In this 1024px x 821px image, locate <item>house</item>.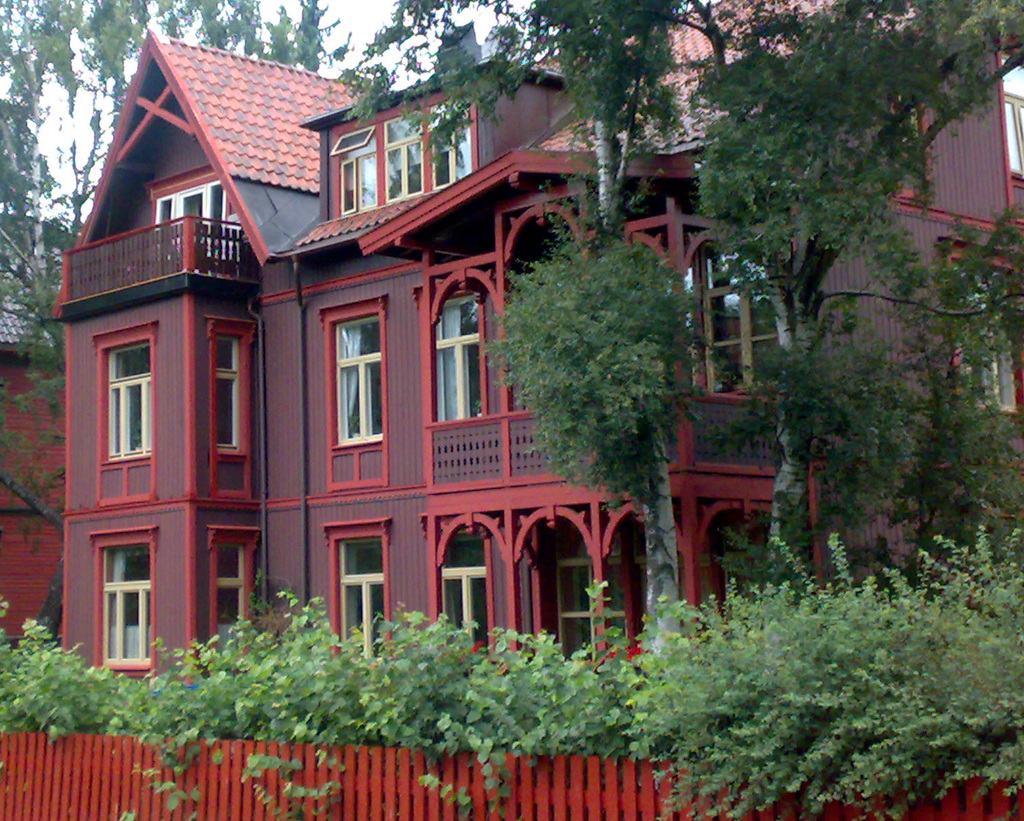
Bounding box: rect(0, 218, 83, 642).
